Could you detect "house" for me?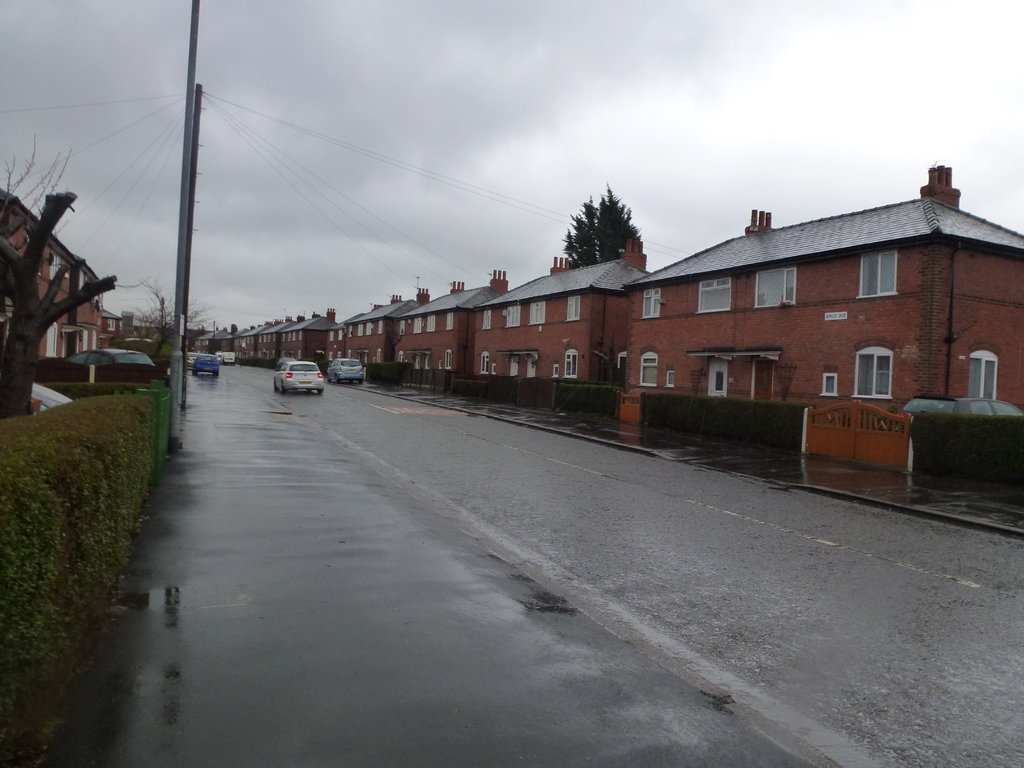
Detection result: <bbox>396, 266, 514, 379</bbox>.
